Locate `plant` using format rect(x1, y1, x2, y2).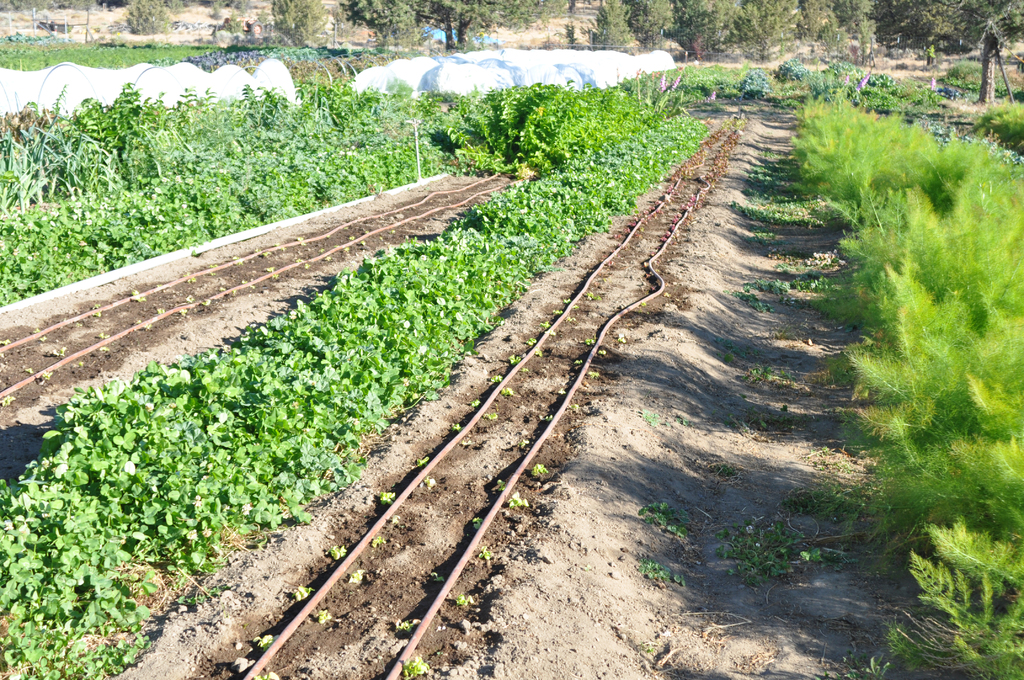
rect(461, 435, 473, 448).
